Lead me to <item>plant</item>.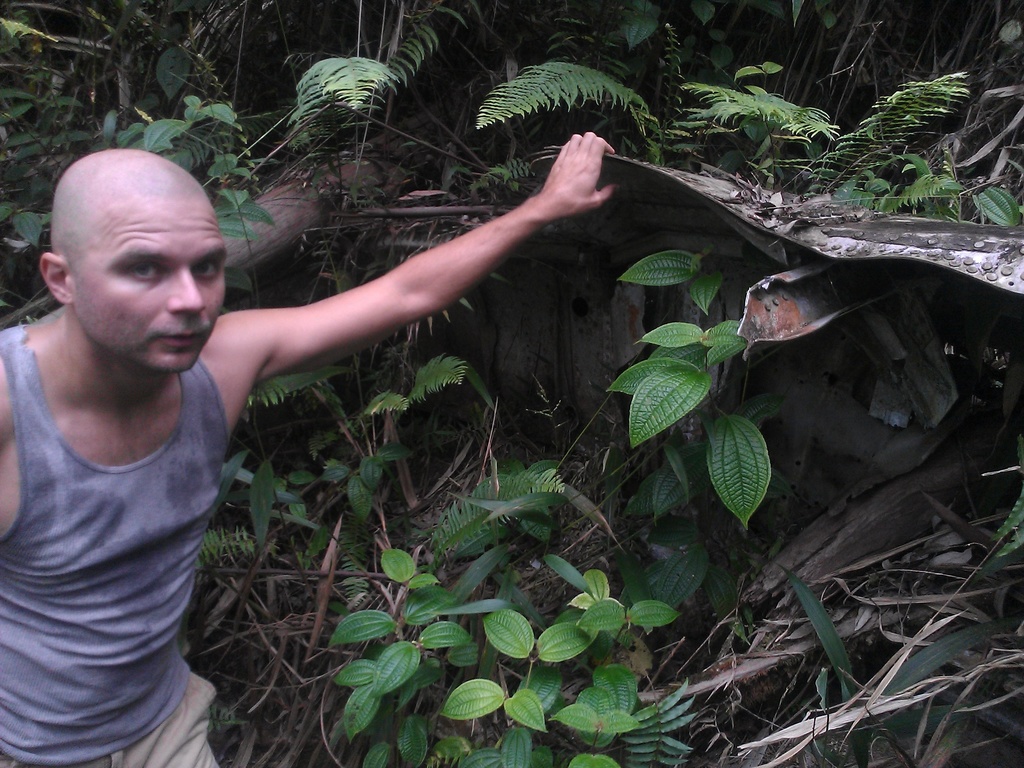
Lead to 578,246,806,537.
